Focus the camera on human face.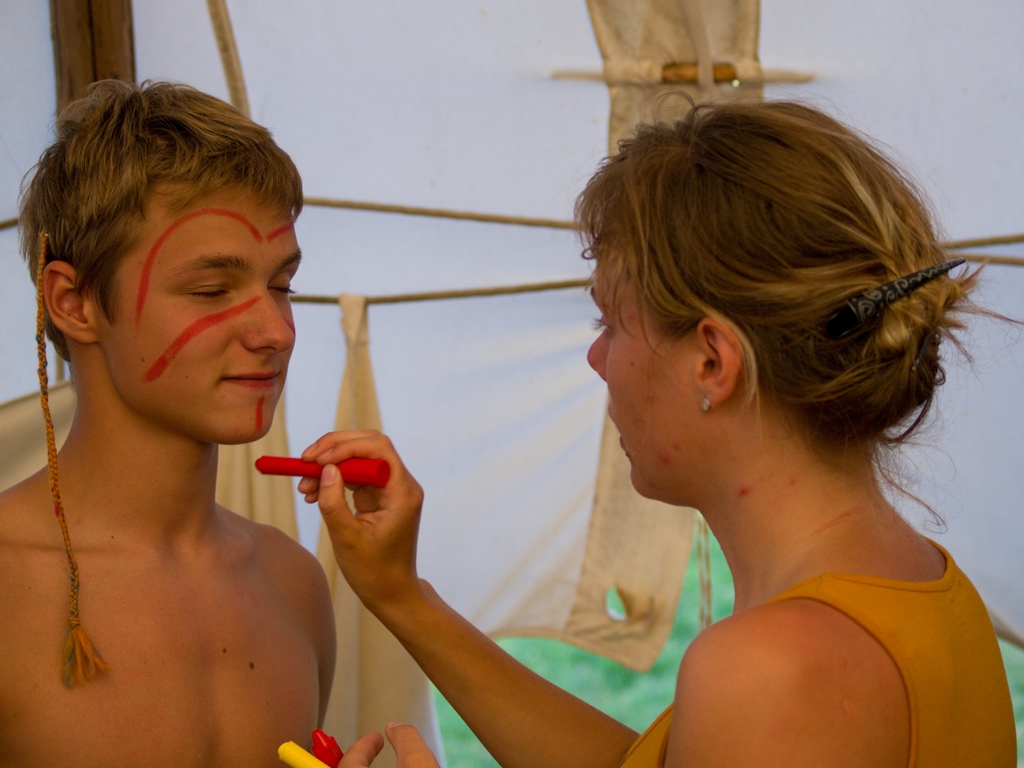
Focus region: detection(116, 211, 307, 451).
